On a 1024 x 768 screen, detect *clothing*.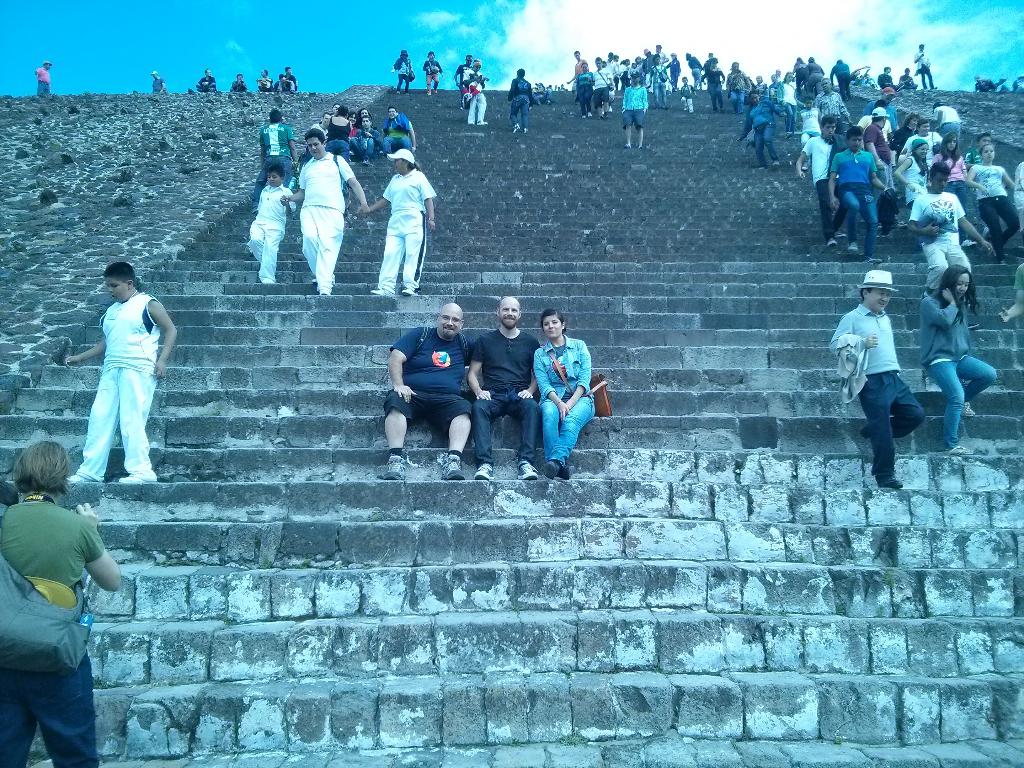
[x1=912, y1=188, x2=964, y2=291].
